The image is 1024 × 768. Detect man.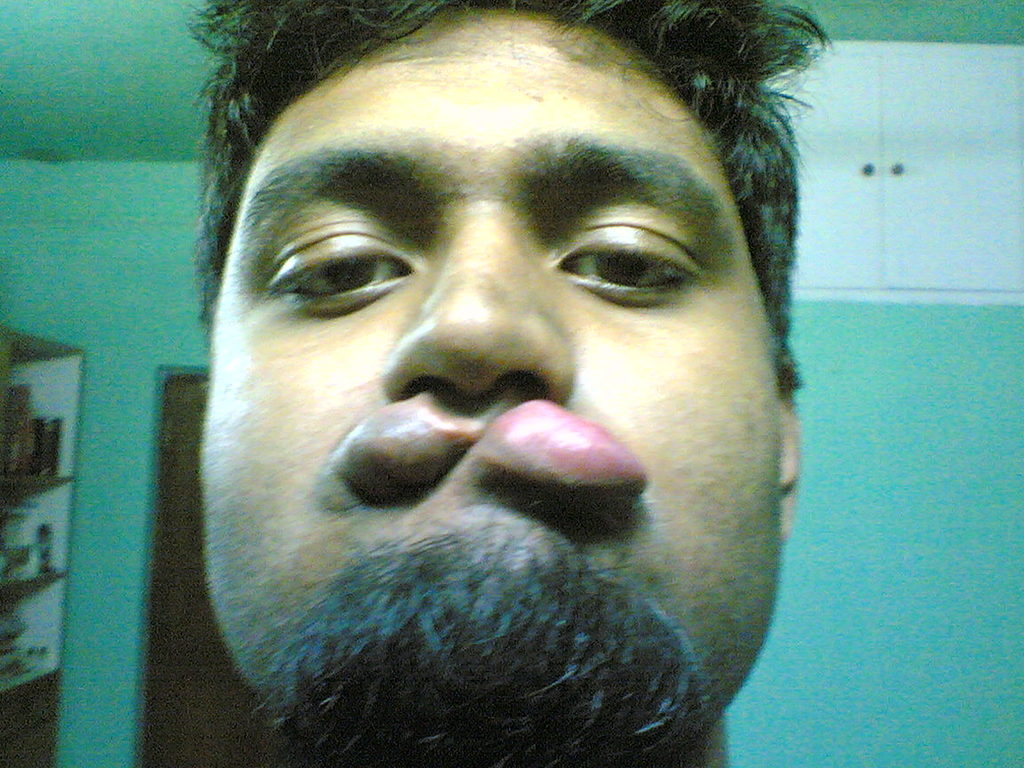
Detection: rect(202, 0, 801, 767).
